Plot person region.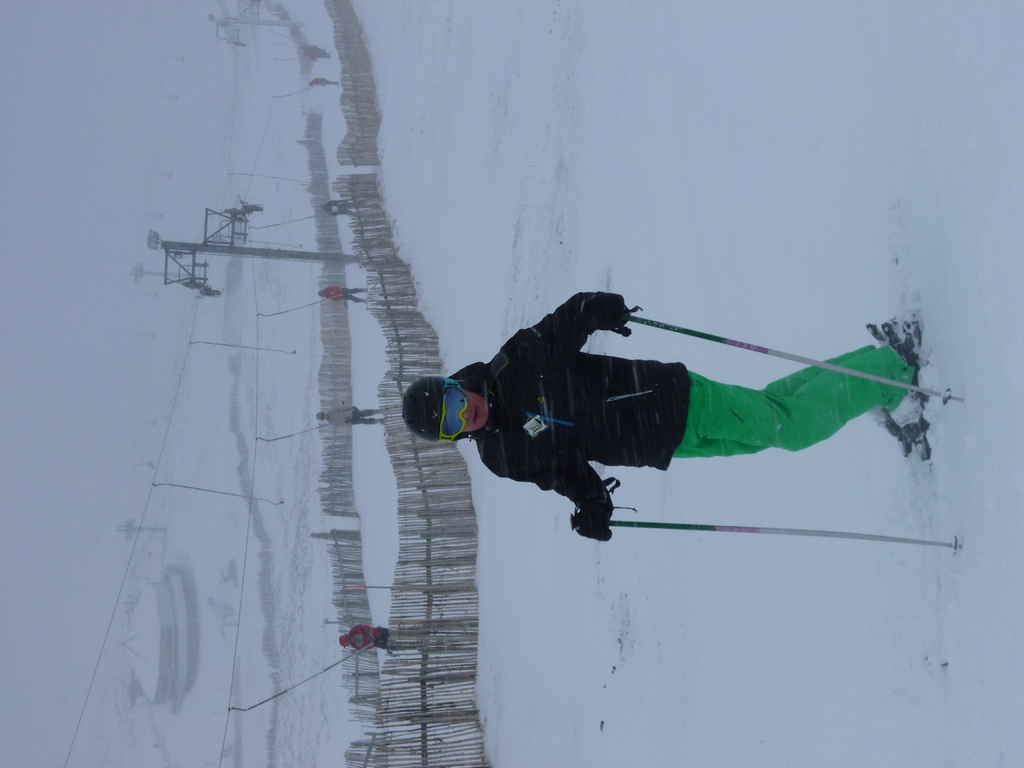
Plotted at [225, 207, 253, 218].
